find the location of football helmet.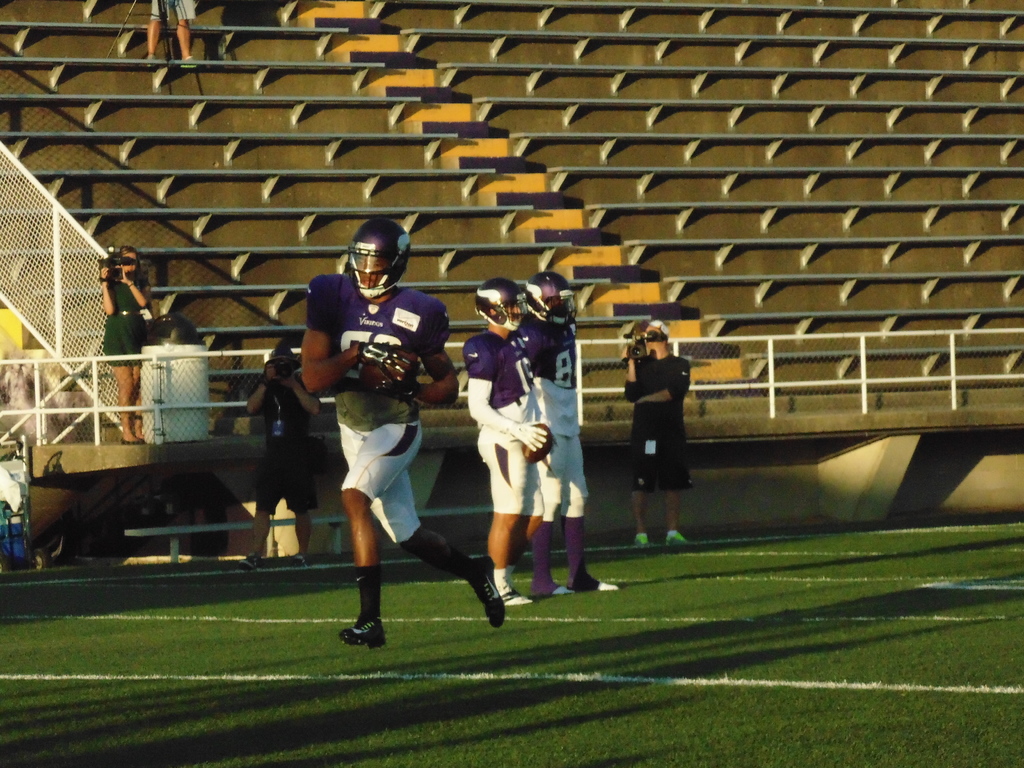
Location: x1=524 y1=274 x2=575 y2=329.
